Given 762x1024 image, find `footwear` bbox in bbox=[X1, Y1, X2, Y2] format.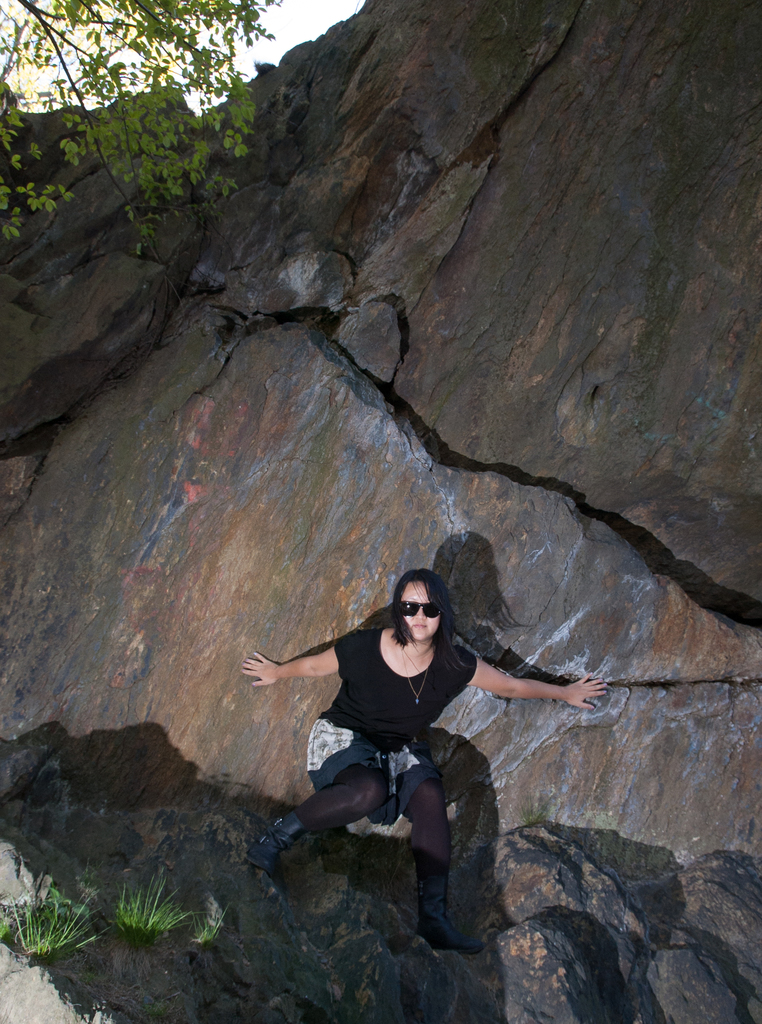
bbox=[253, 810, 304, 910].
